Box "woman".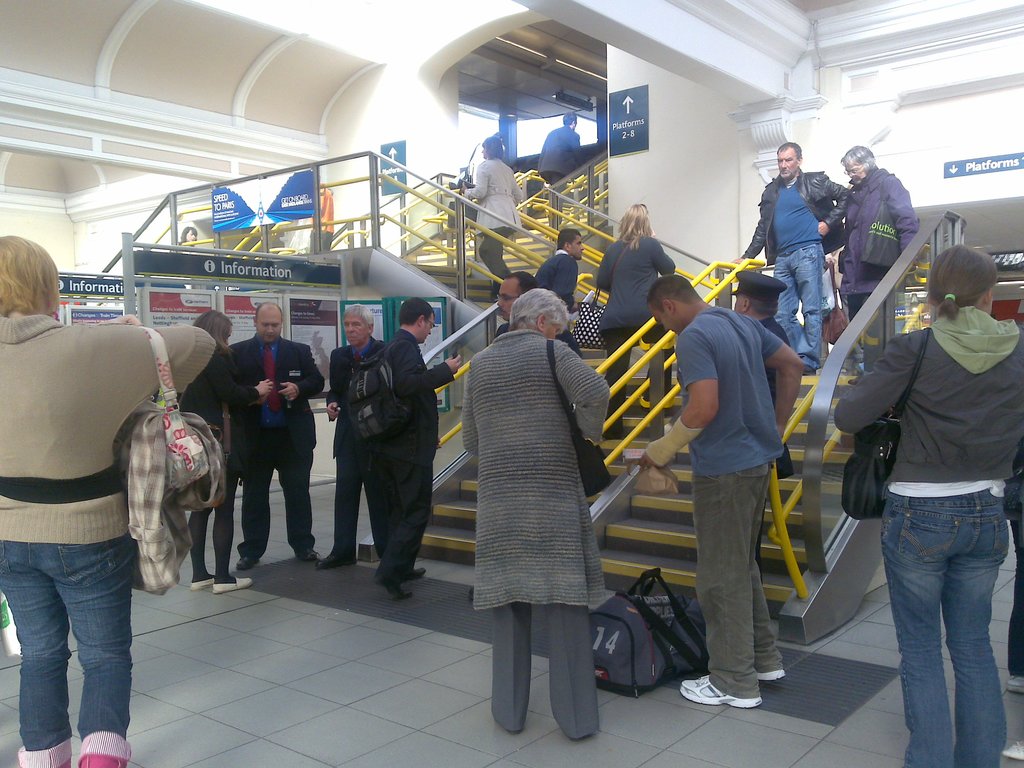
[x1=830, y1=247, x2=1023, y2=767].
